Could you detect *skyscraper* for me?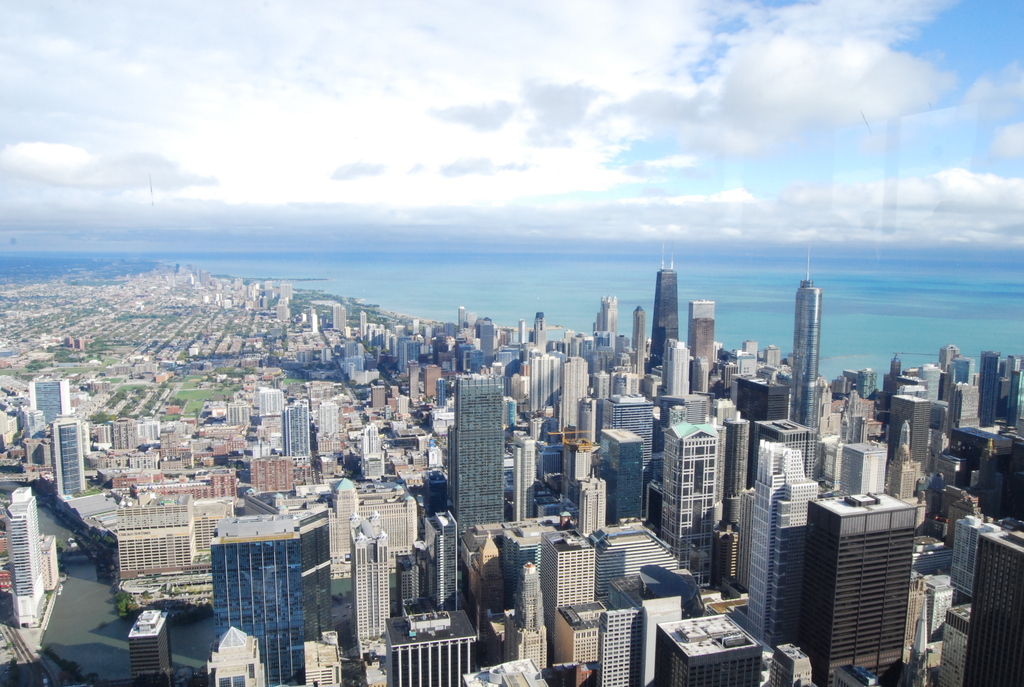
Detection result: [11,485,46,625].
